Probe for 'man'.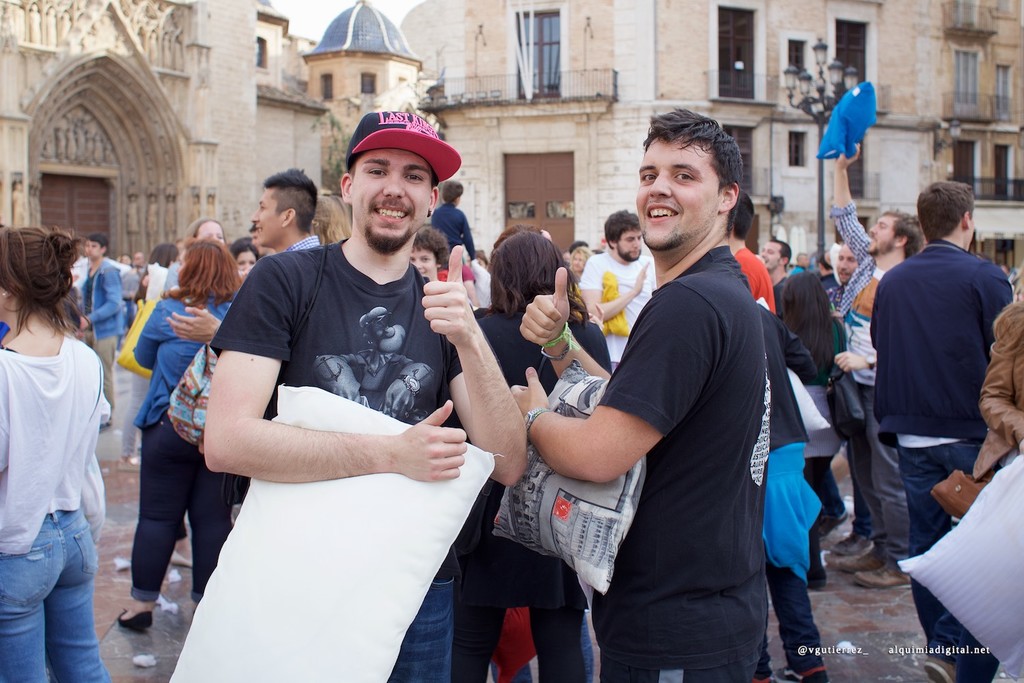
Probe result: (803,245,880,554).
